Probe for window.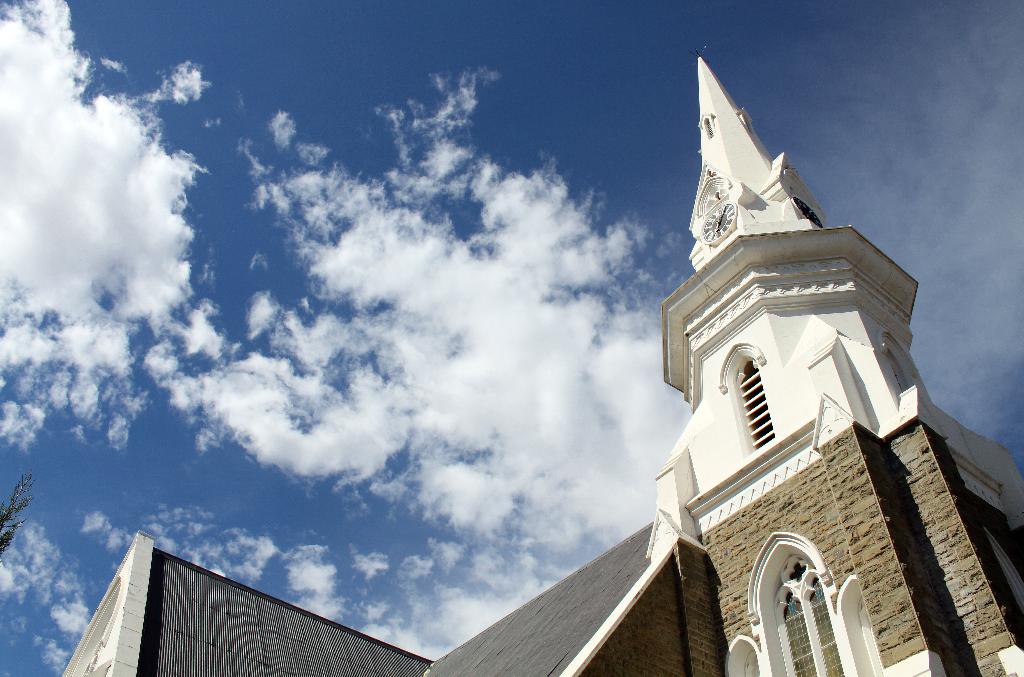
Probe result: (730, 345, 773, 445).
